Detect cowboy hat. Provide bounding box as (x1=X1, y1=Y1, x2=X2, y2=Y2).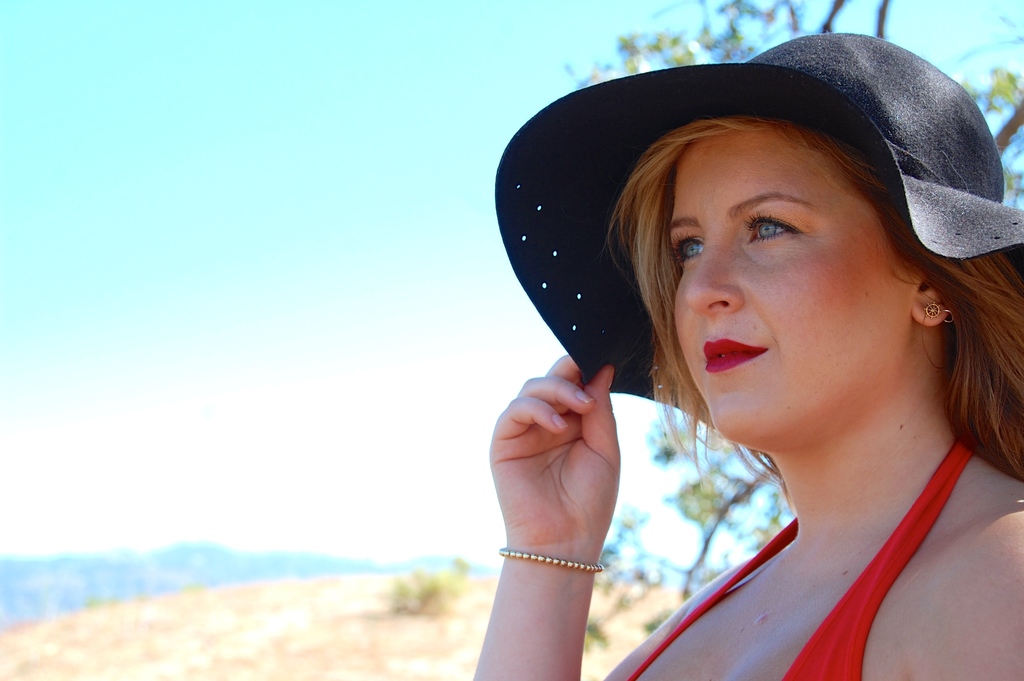
(x1=497, y1=40, x2=1023, y2=466).
